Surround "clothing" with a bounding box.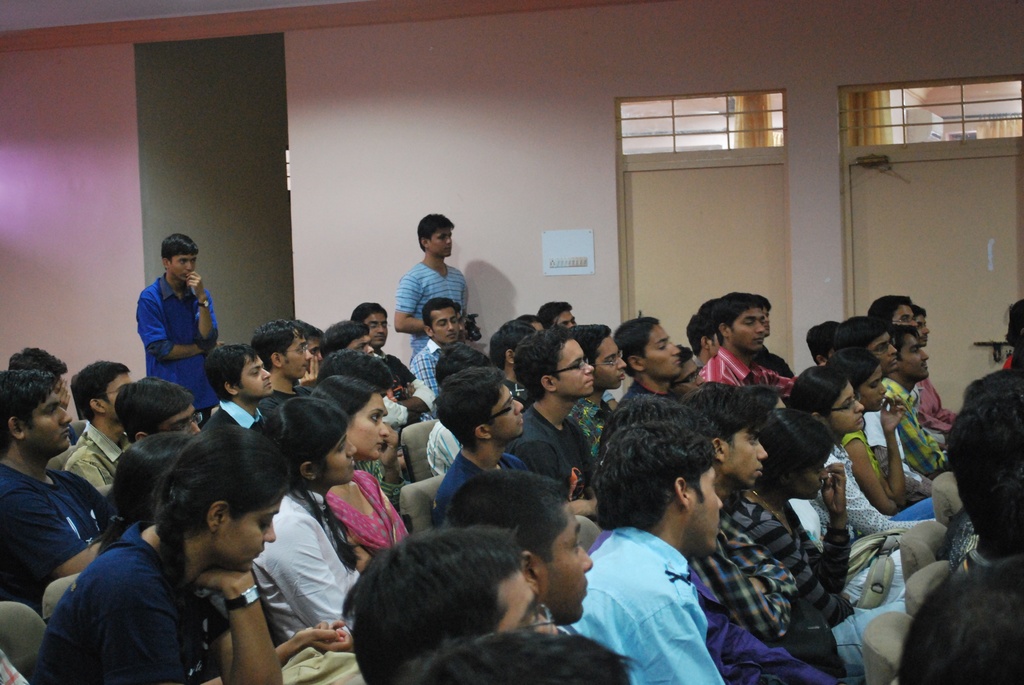
<region>568, 523, 714, 684</region>.
